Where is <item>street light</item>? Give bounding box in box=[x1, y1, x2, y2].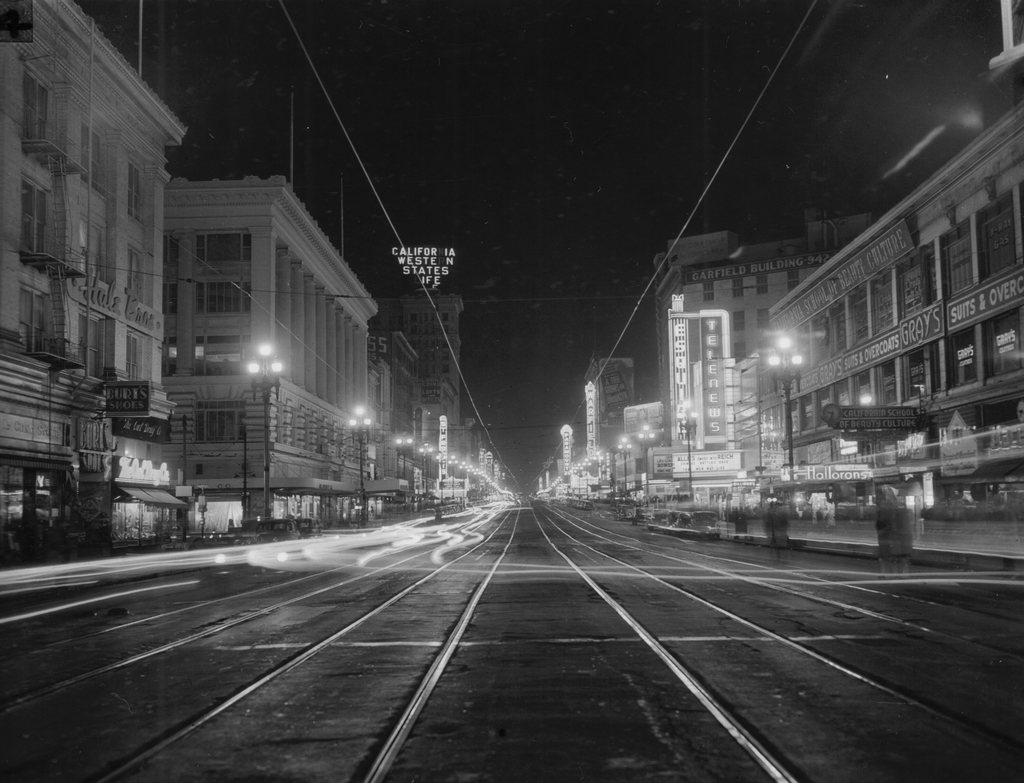
box=[584, 458, 595, 497].
